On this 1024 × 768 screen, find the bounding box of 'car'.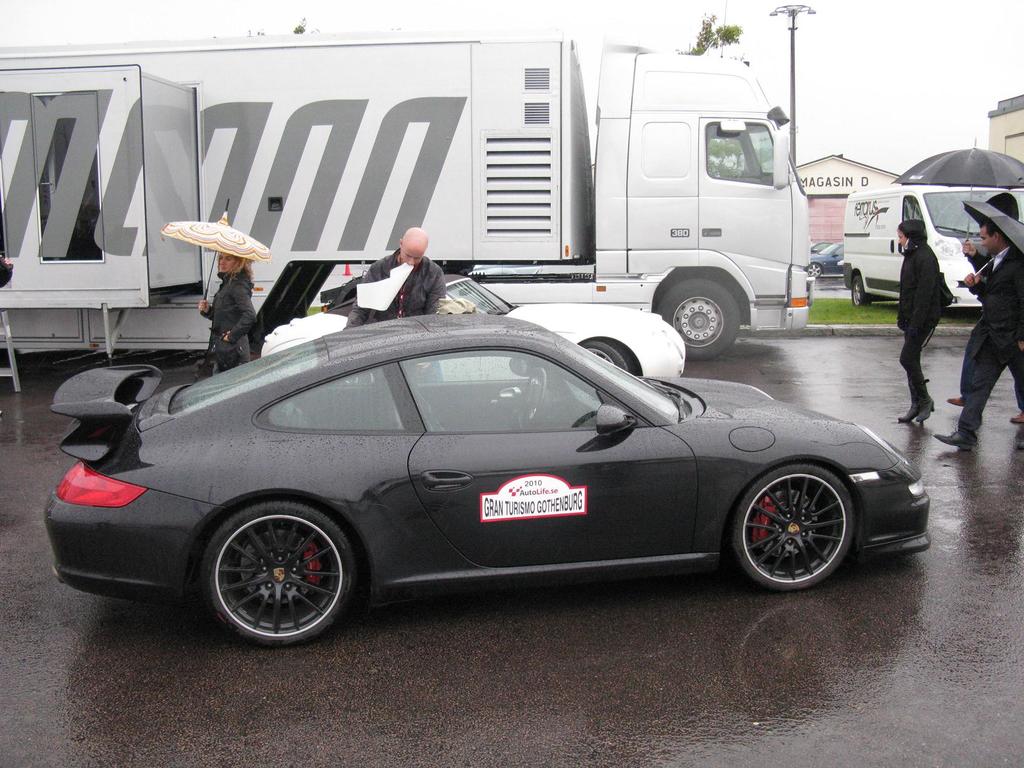
Bounding box: bbox=(42, 311, 926, 646).
